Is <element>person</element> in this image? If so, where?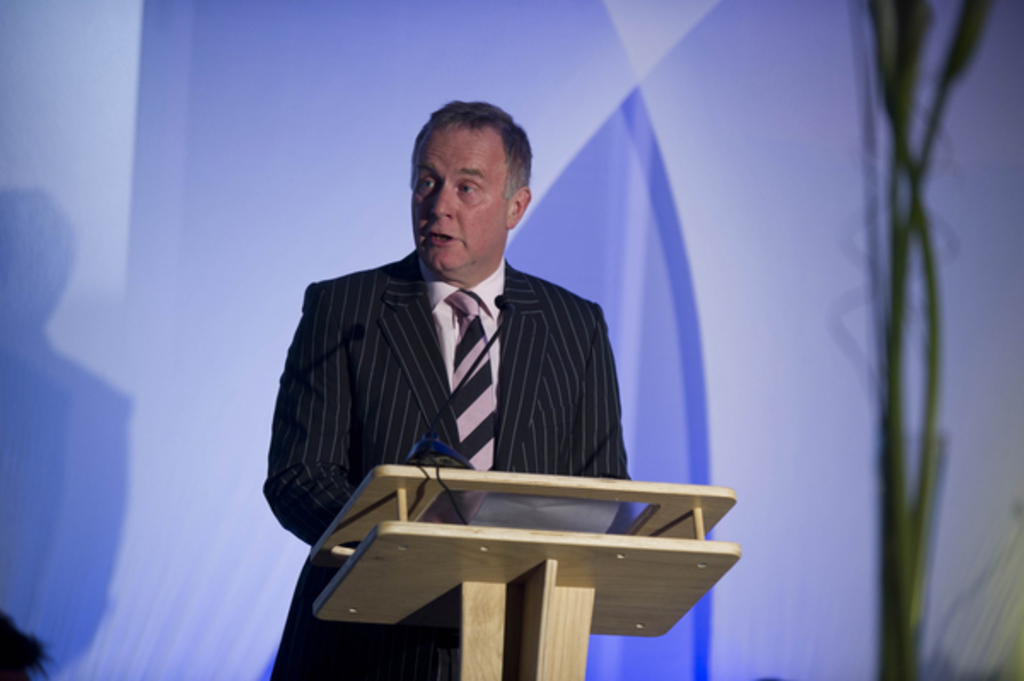
Yes, at {"x1": 263, "y1": 97, "x2": 637, "y2": 679}.
